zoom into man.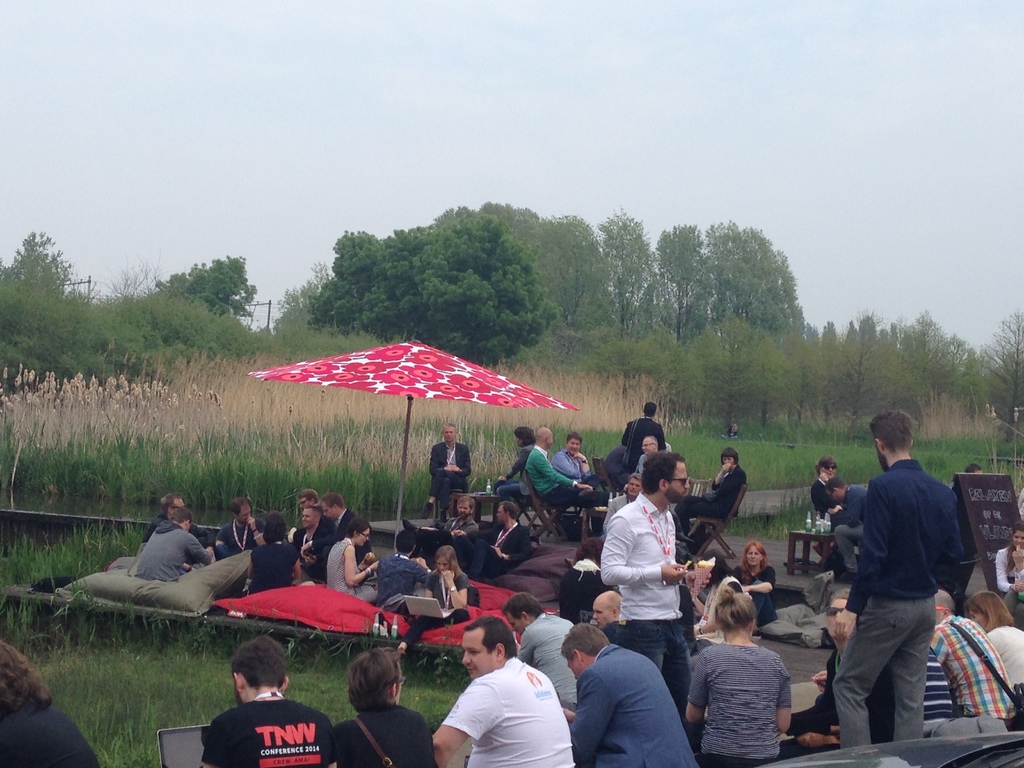
Zoom target: bbox=(468, 502, 529, 577).
